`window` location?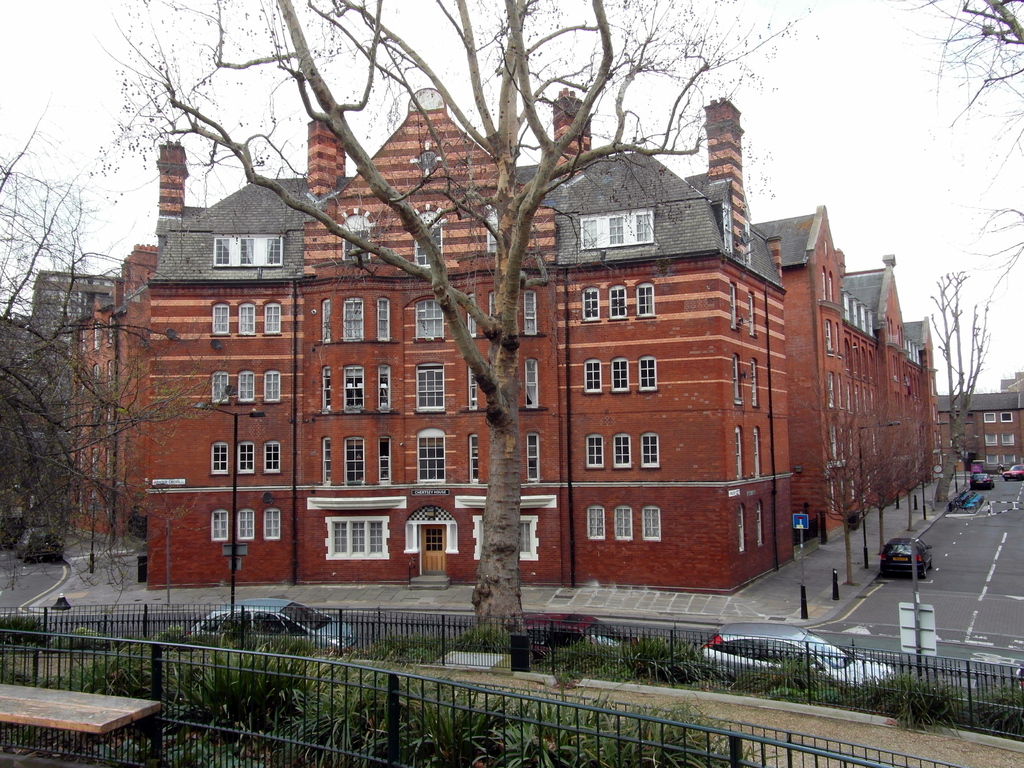
[x1=419, y1=426, x2=444, y2=483]
